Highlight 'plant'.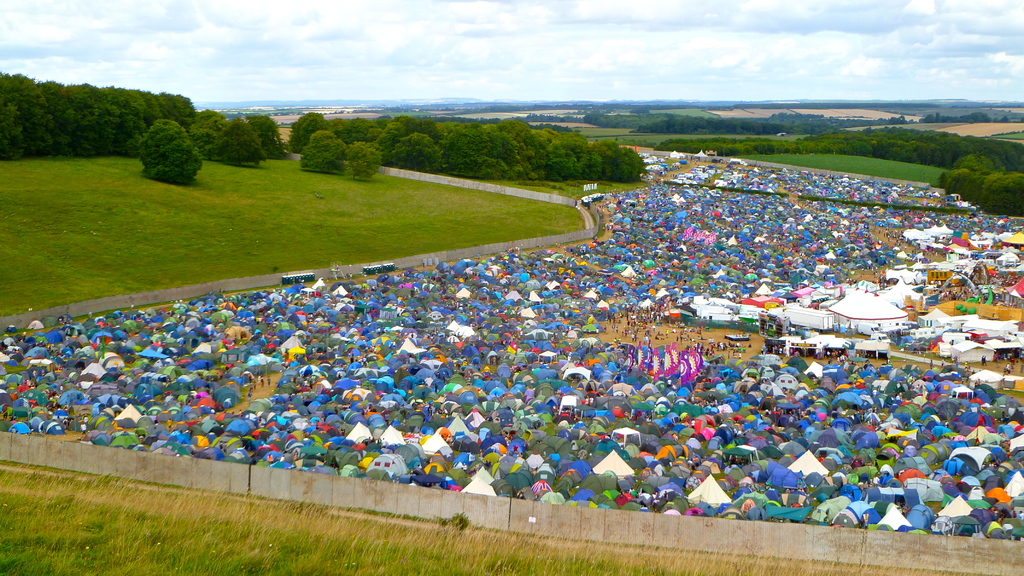
Highlighted region: (218, 121, 260, 172).
